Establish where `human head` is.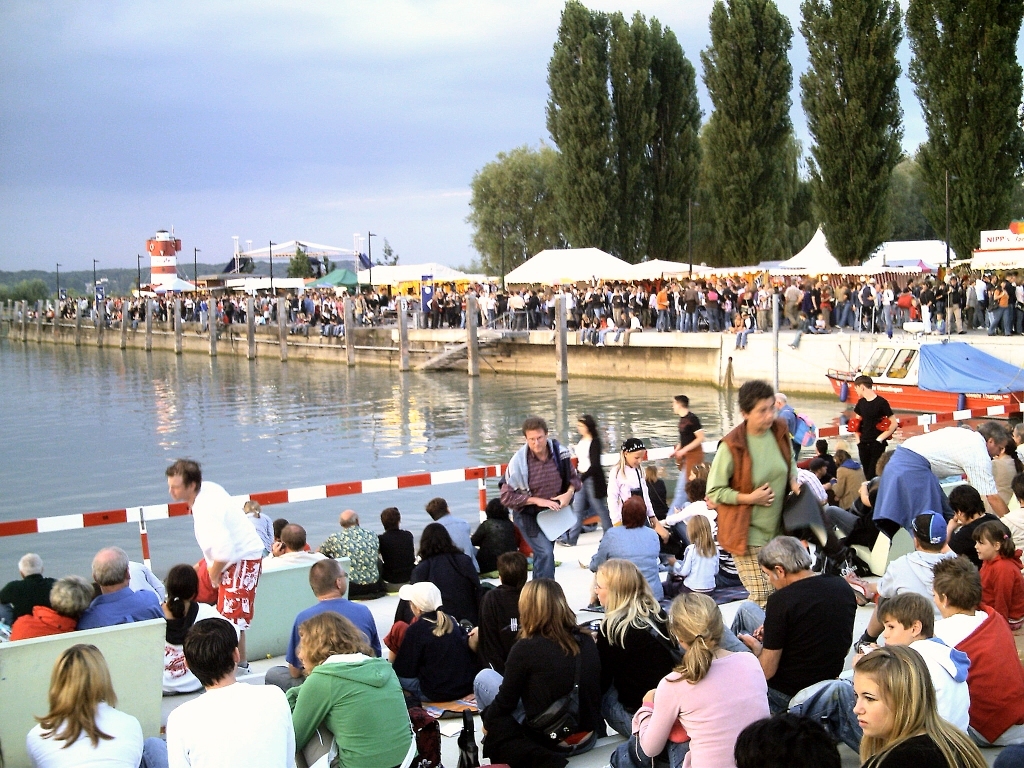
Established at [412, 578, 442, 613].
